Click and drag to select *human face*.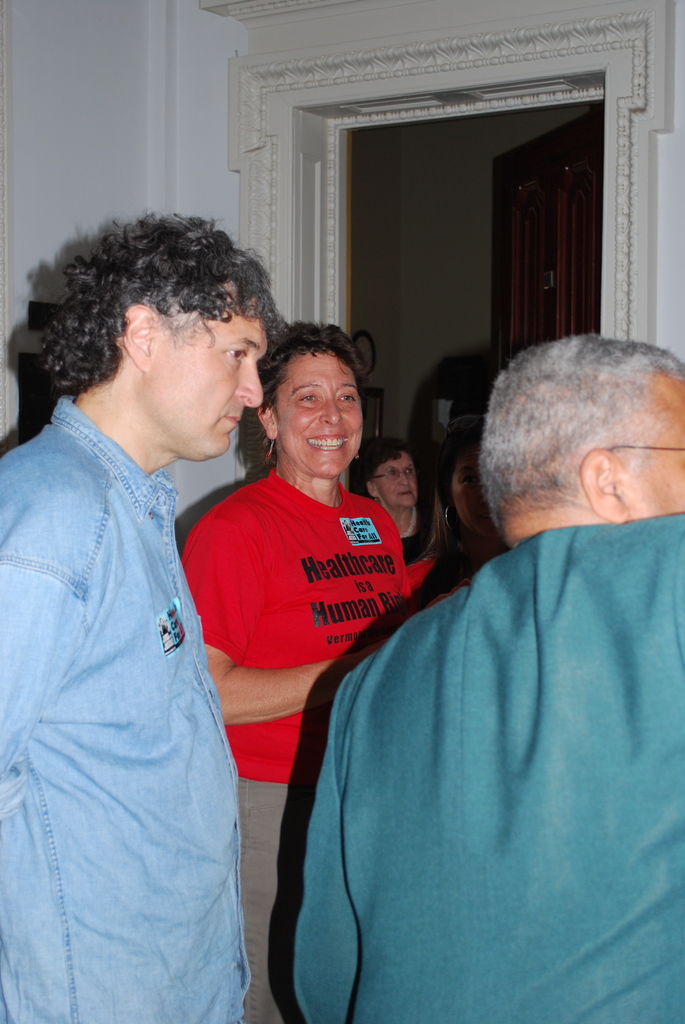
Selection: box=[159, 316, 263, 466].
